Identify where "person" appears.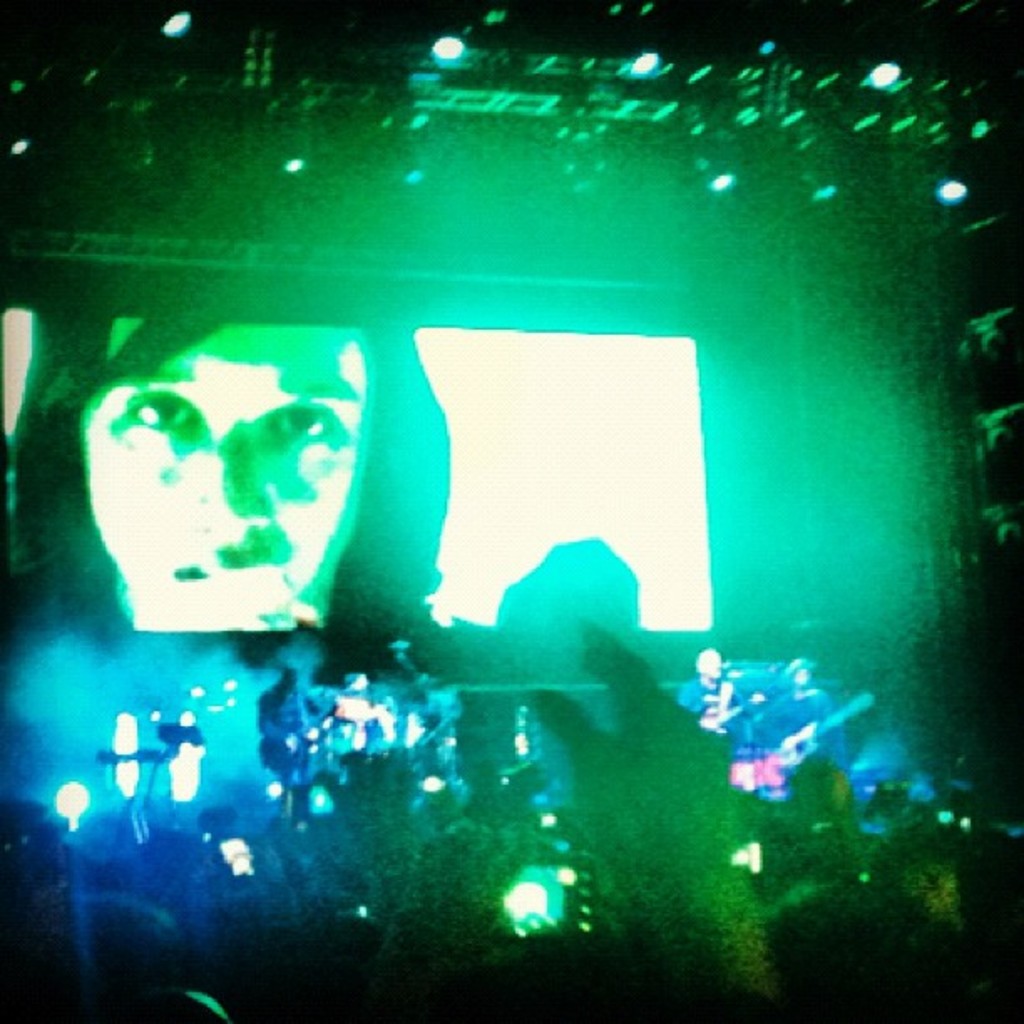
Appears at {"x1": 678, "y1": 649, "x2": 746, "y2": 751}.
